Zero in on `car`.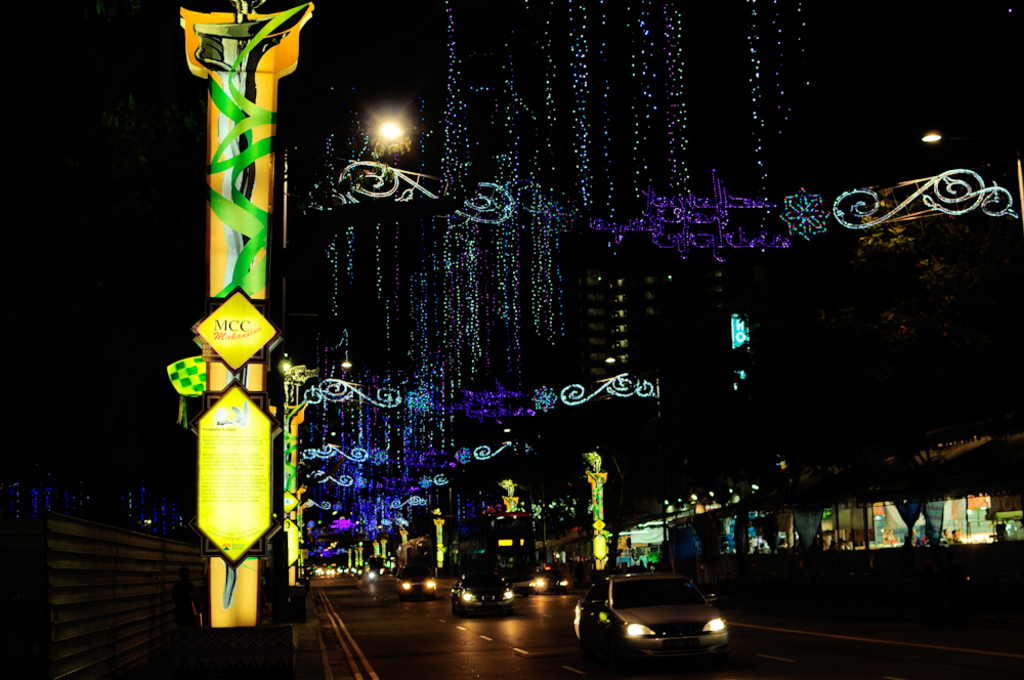
Zeroed in: bbox(532, 570, 566, 601).
